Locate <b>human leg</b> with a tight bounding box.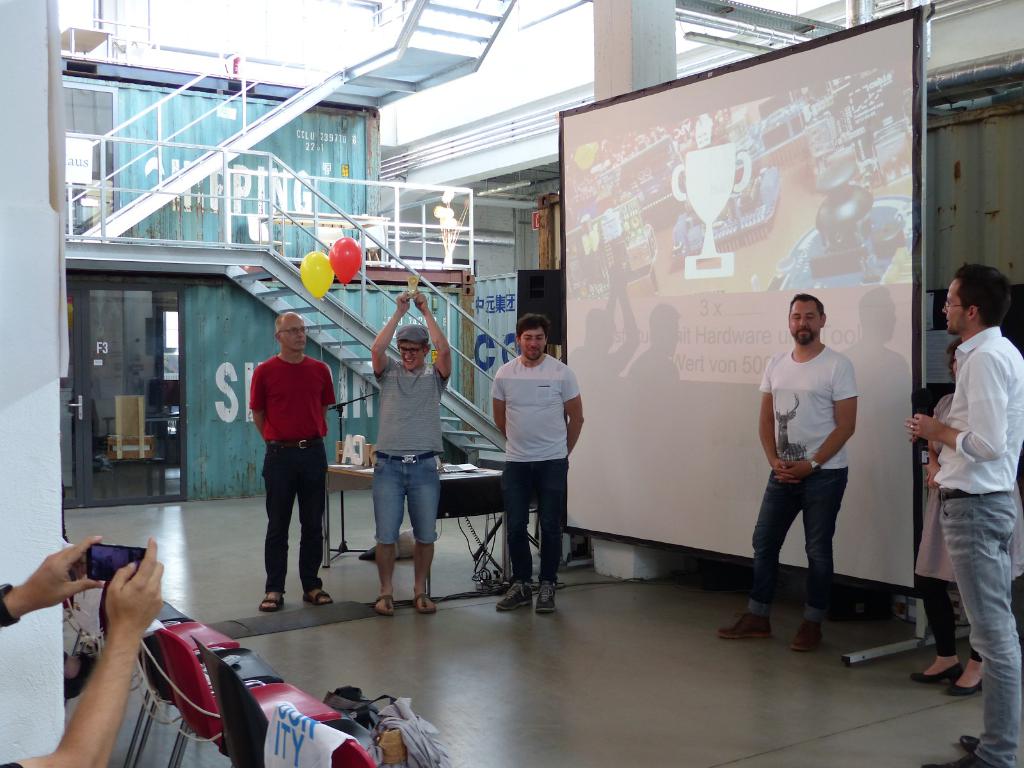
416, 456, 435, 618.
